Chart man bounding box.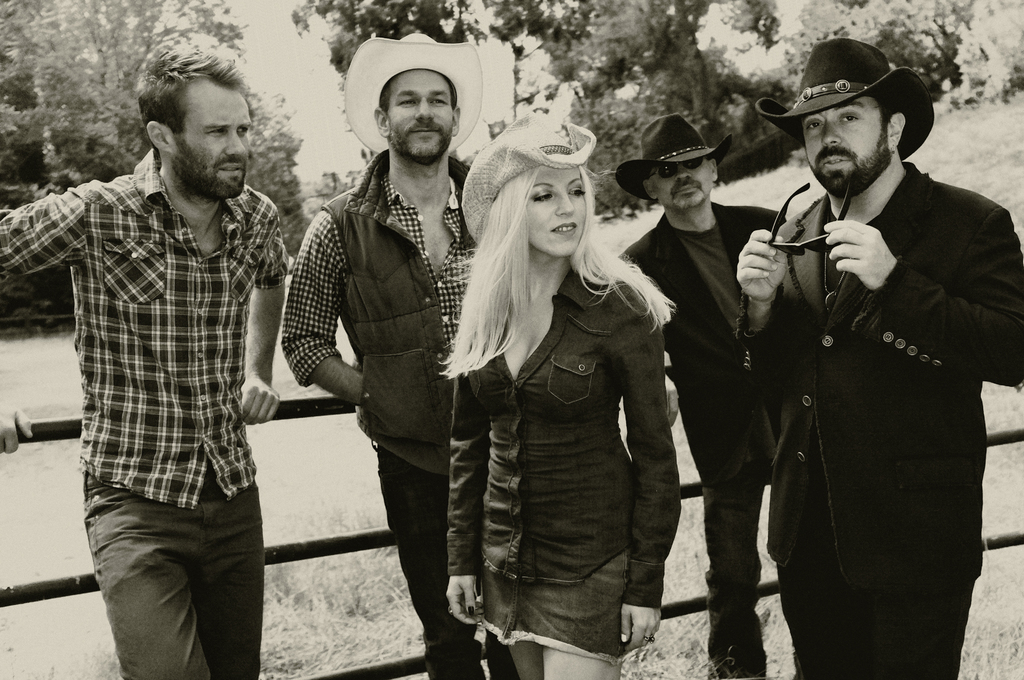
Charted: bbox=(614, 117, 780, 679).
